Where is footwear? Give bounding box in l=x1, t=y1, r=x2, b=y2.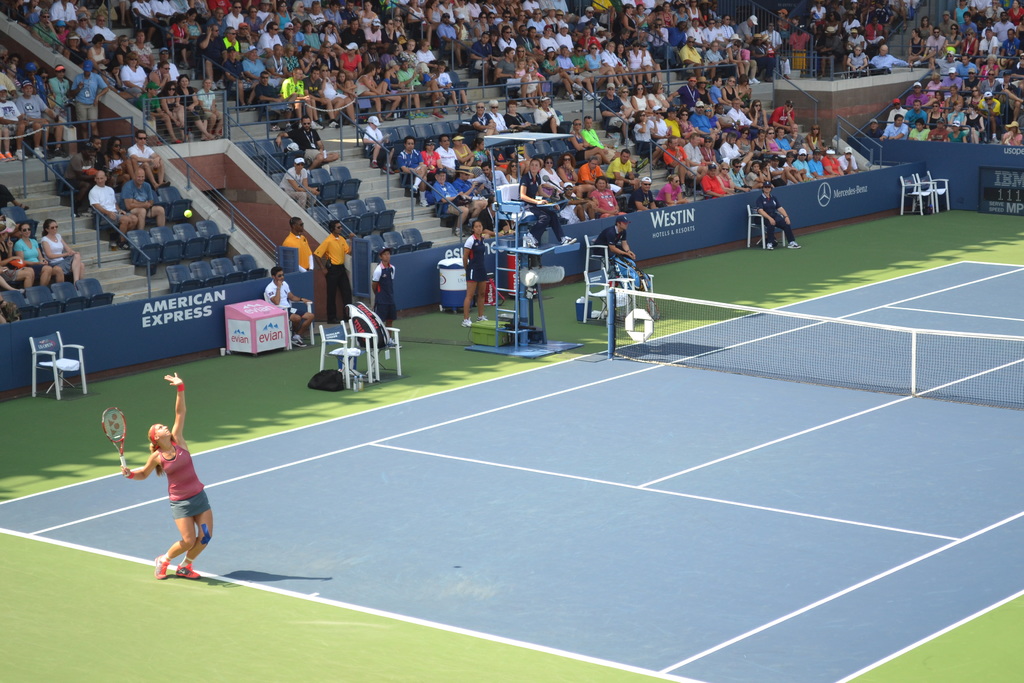
l=31, t=146, r=47, b=162.
